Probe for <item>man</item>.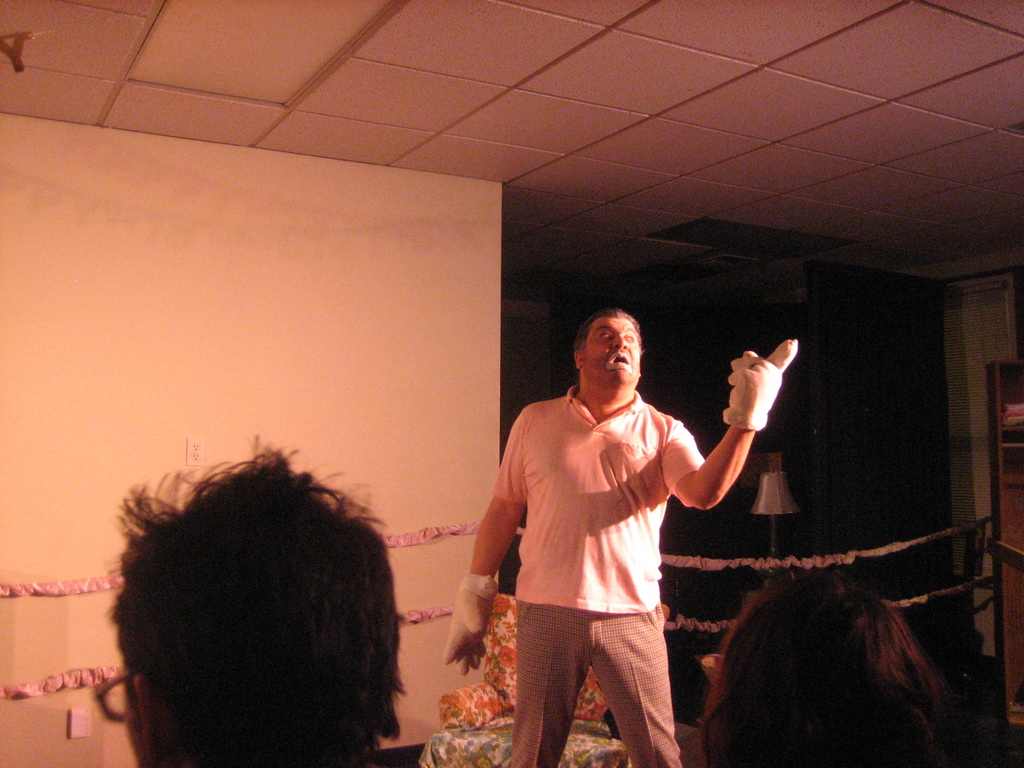
Probe result: {"left": 109, "top": 427, "right": 411, "bottom": 767}.
